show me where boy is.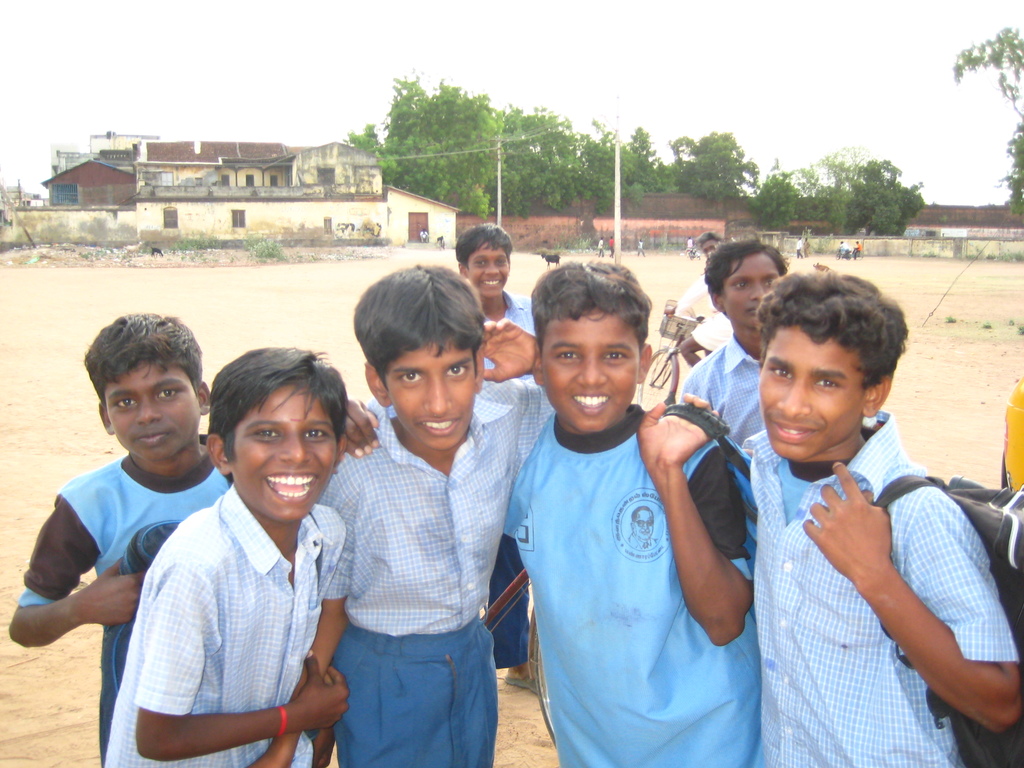
boy is at x1=737 y1=267 x2=1022 y2=767.
